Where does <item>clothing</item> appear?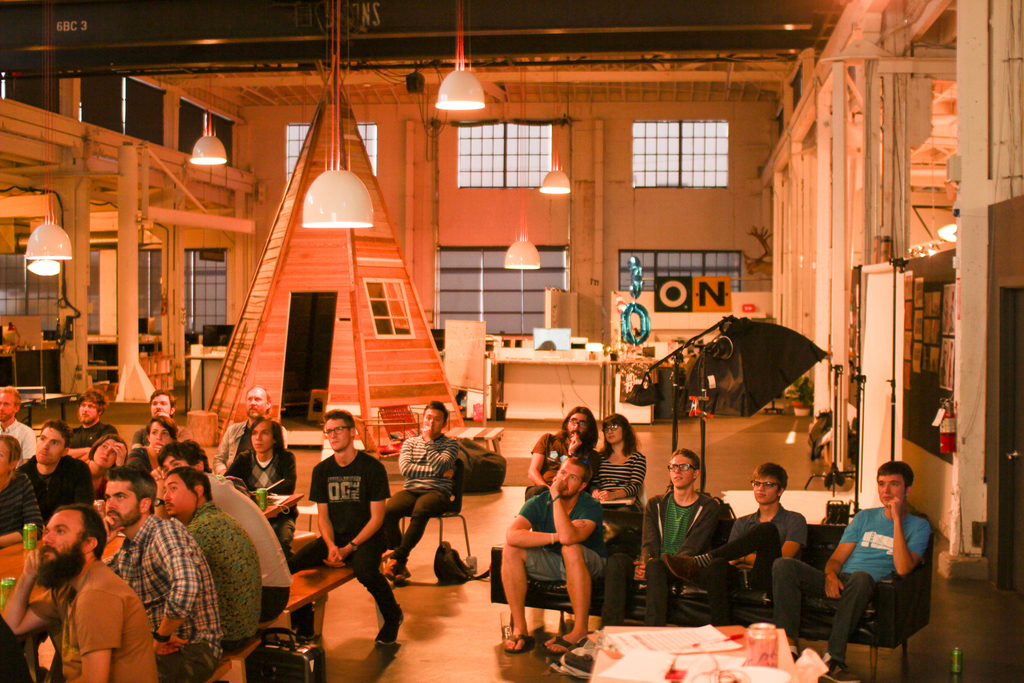
Appears at select_region(526, 422, 595, 499).
